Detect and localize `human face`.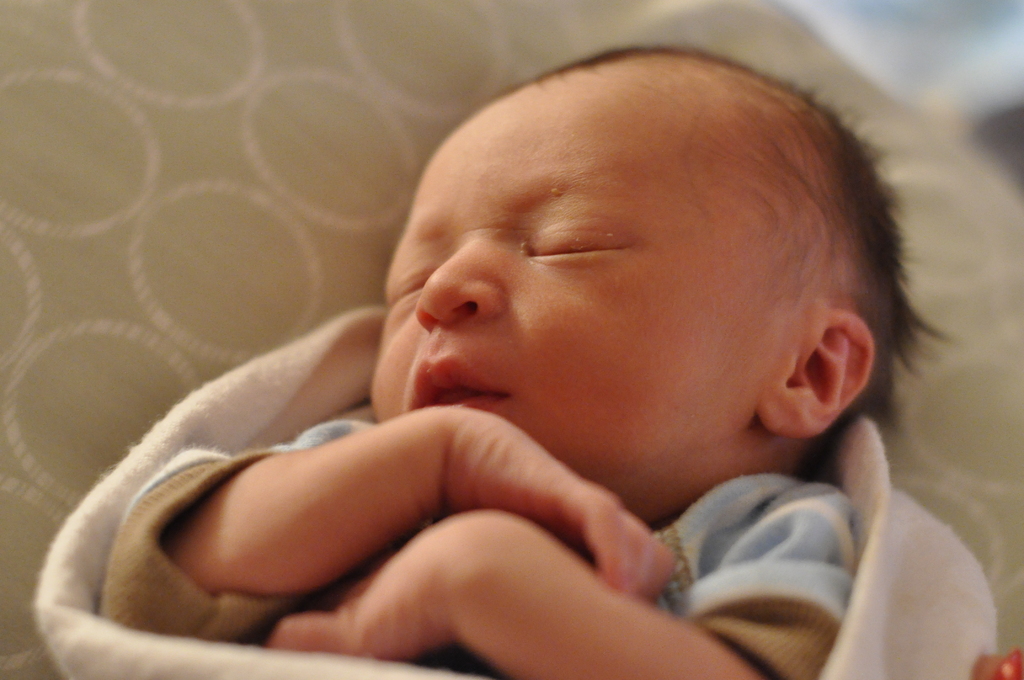
Localized at box=[368, 89, 769, 521].
